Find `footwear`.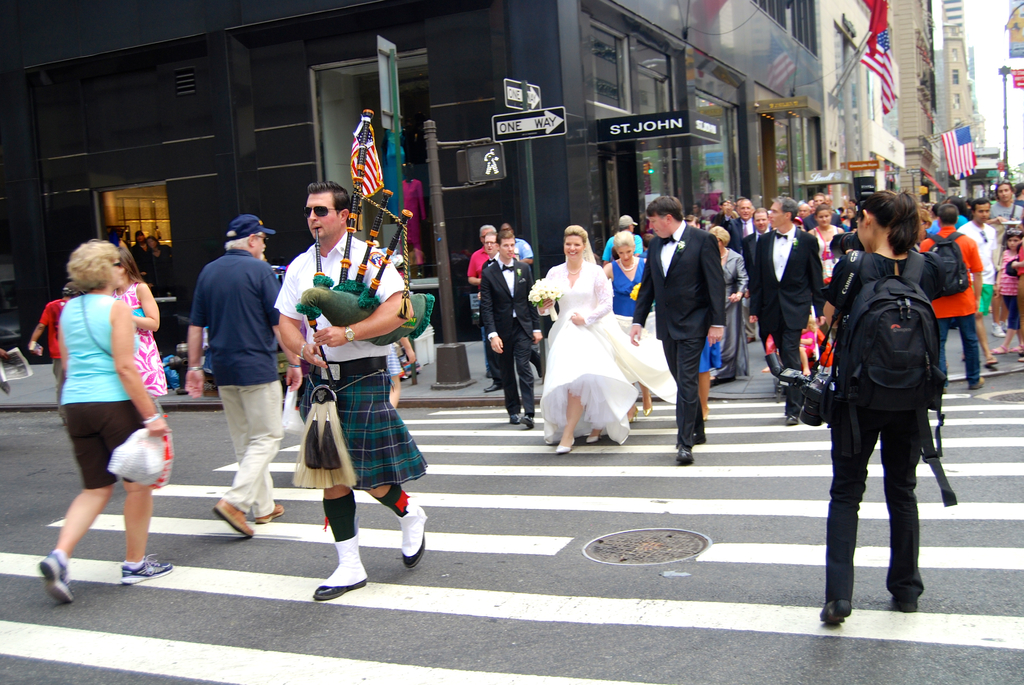
999 324 1008 340.
